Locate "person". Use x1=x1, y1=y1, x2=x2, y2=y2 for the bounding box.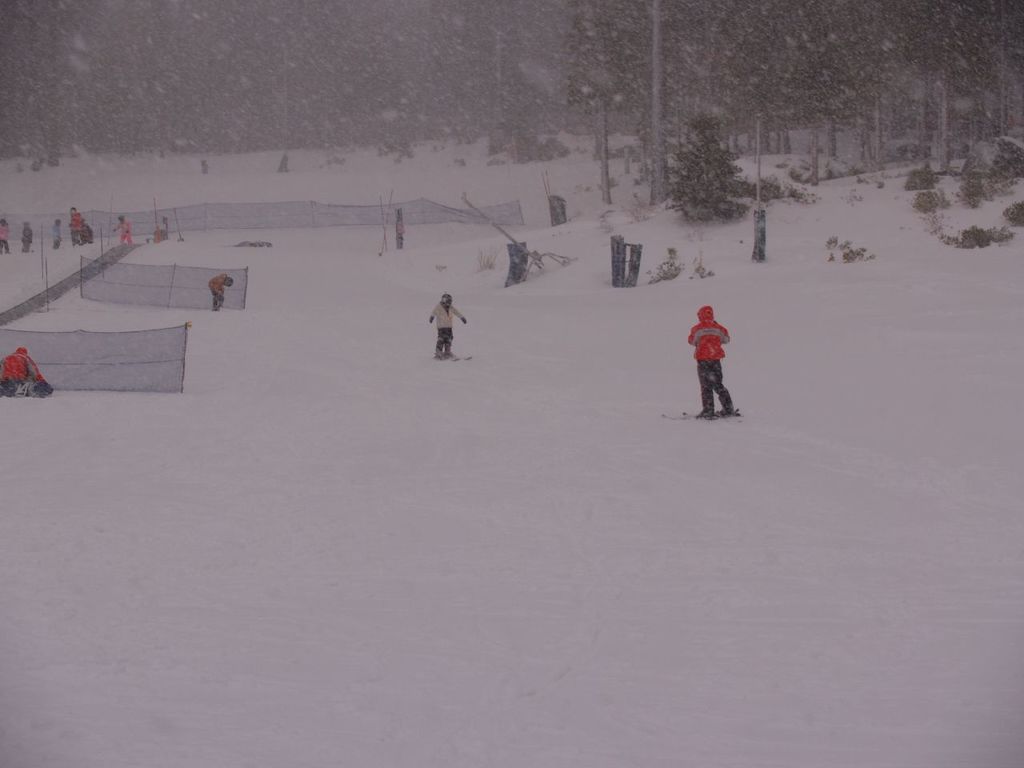
x1=429, y1=290, x2=463, y2=366.
